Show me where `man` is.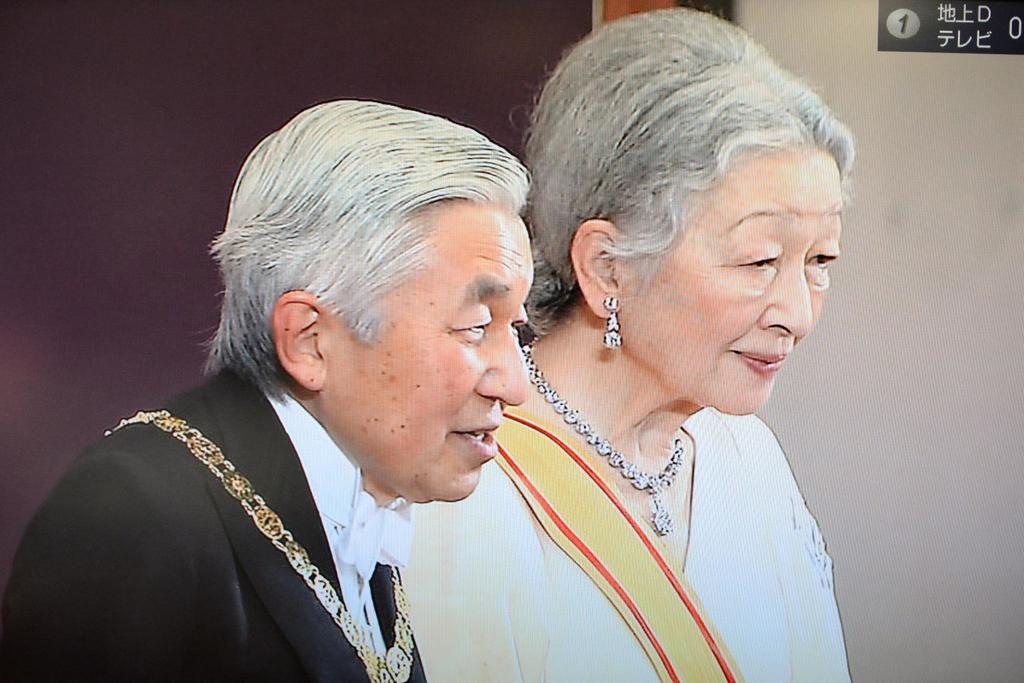
`man` is at region(0, 93, 532, 682).
